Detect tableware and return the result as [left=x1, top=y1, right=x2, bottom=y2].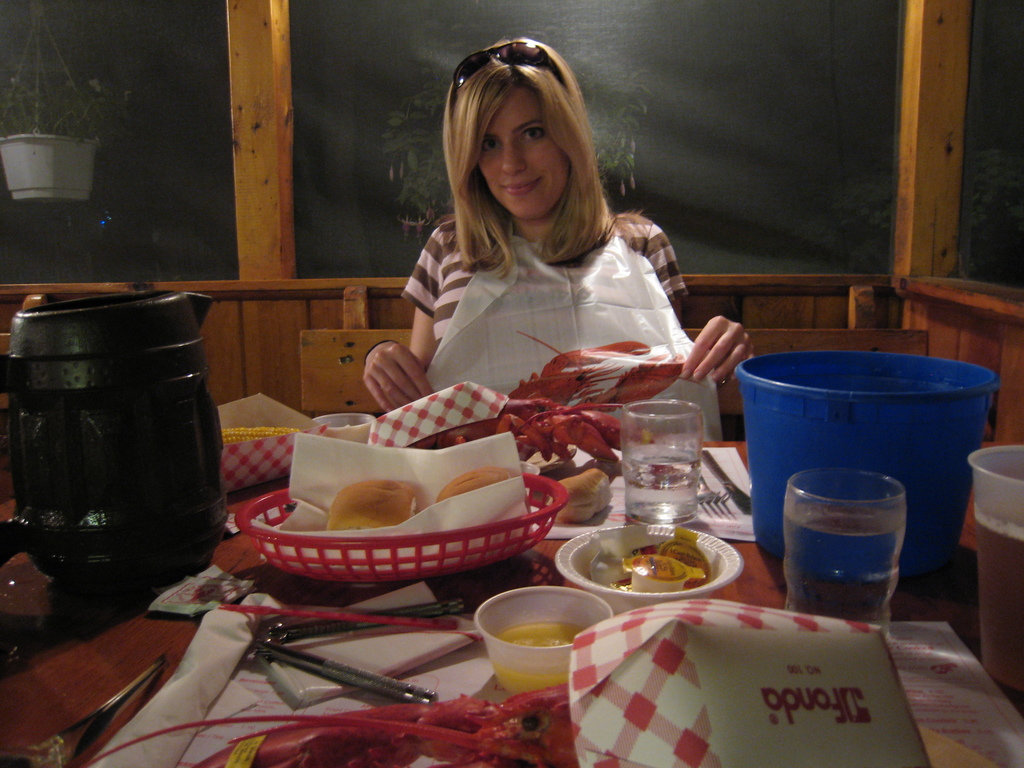
[left=961, top=442, right=1023, bottom=689].
